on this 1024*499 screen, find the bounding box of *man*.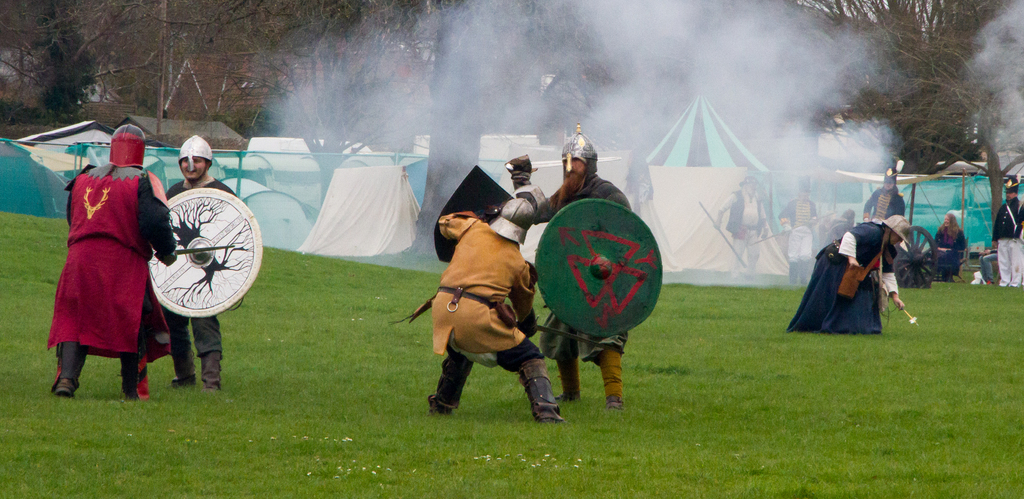
Bounding box: [x1=391, y1=194, x2=564, y2=420].
